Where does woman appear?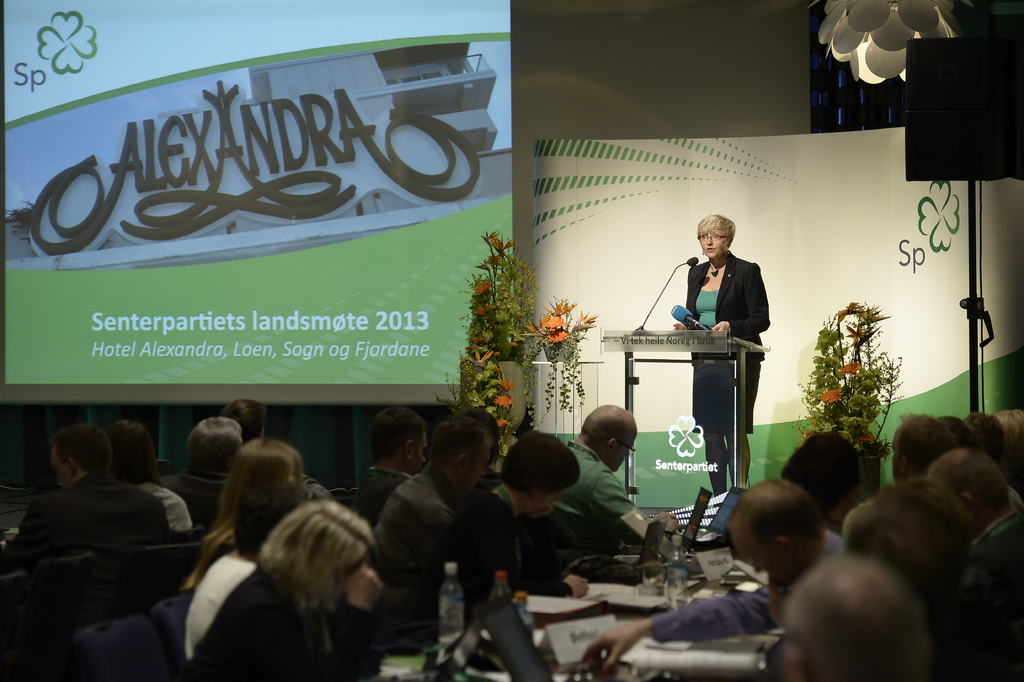
Appears at bbox=(189, 505, 380, 675).
